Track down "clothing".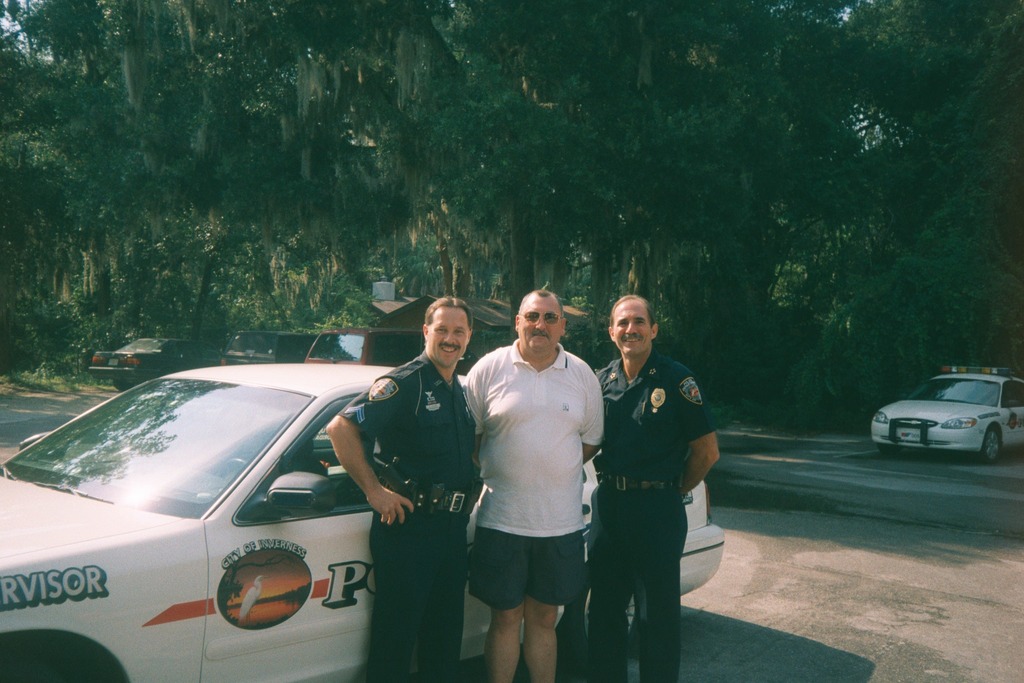
Tracked to detection(336, 350, 478, 682).
